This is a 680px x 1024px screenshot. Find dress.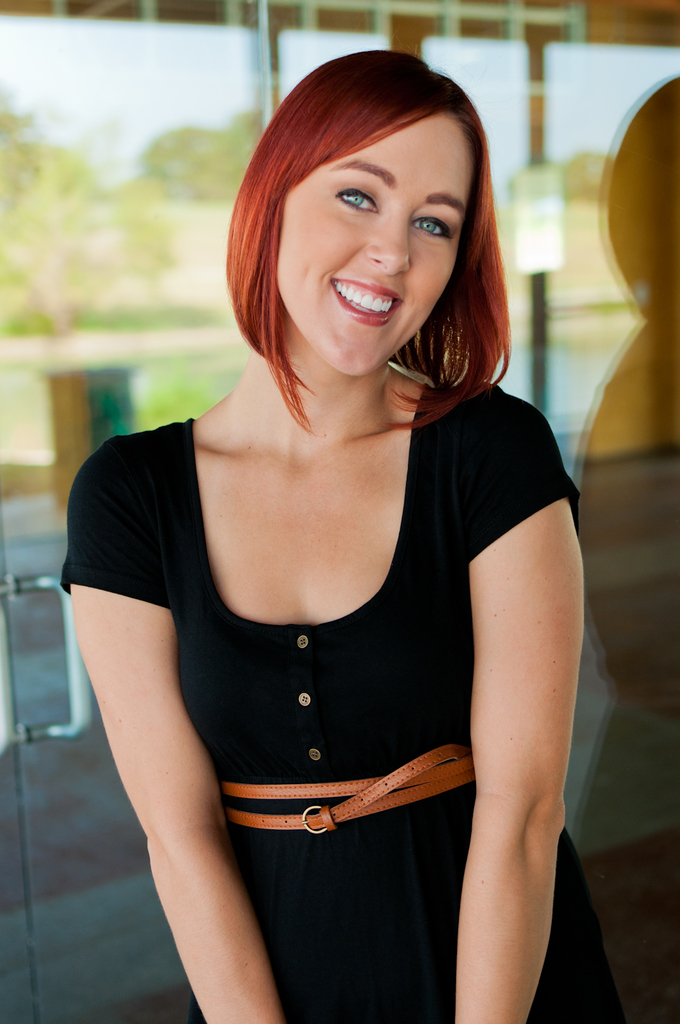
Bounding box: l=59, t=374, r=630, b=1023.
